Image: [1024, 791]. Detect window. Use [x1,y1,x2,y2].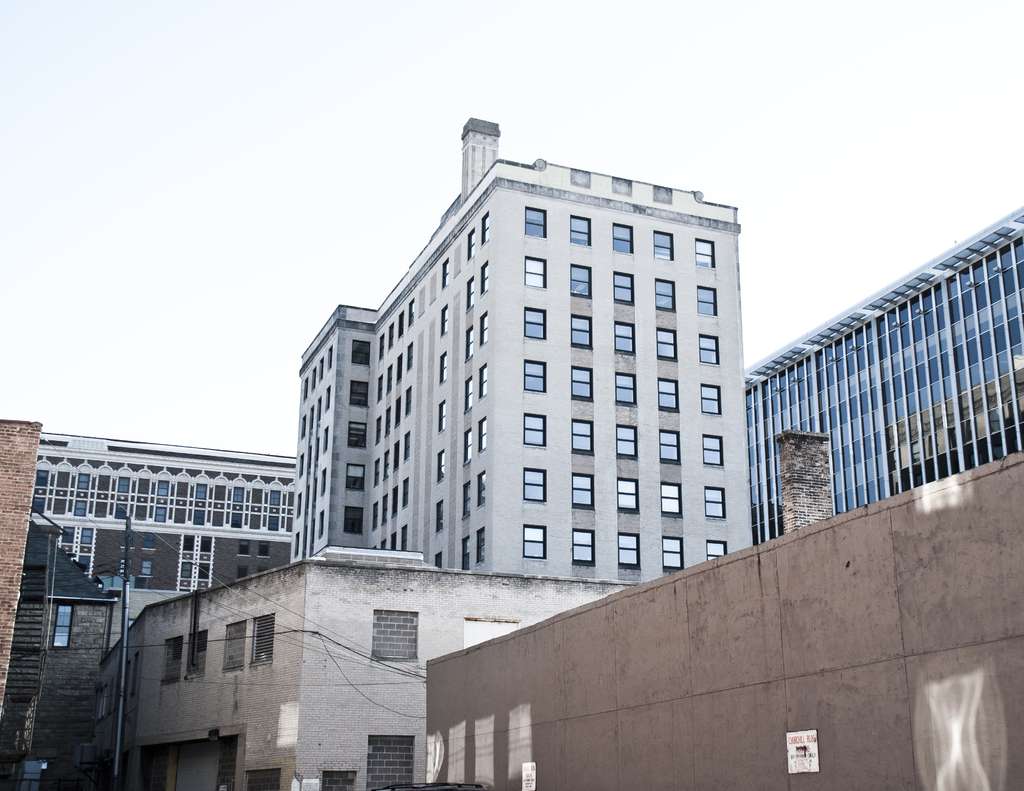
[476,414,487,453].
